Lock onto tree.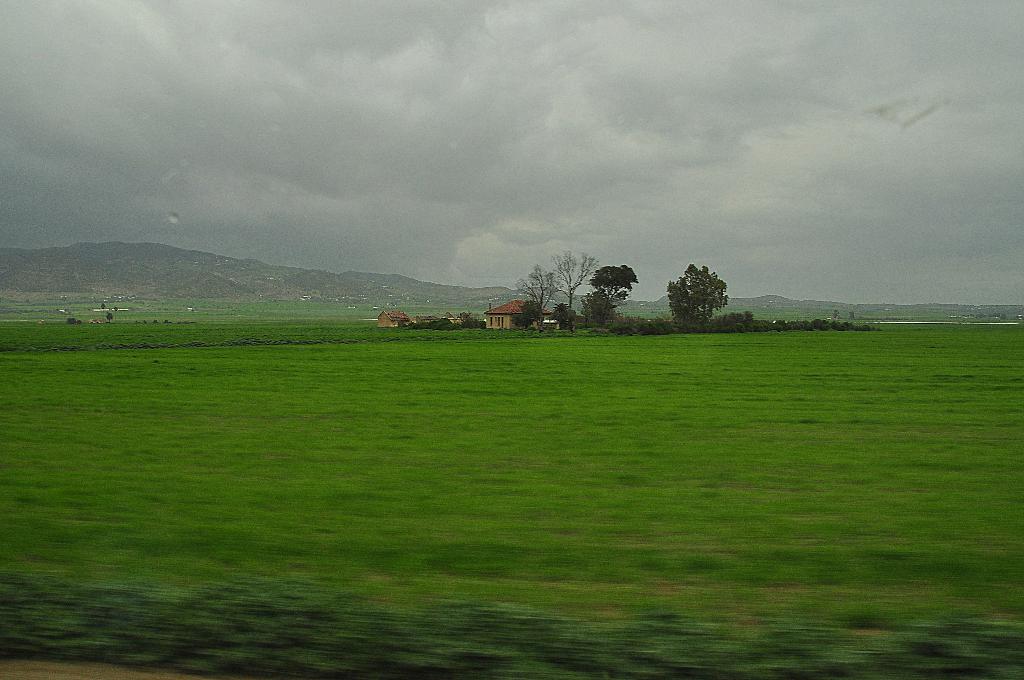
Locked: 106/311/111/325.
